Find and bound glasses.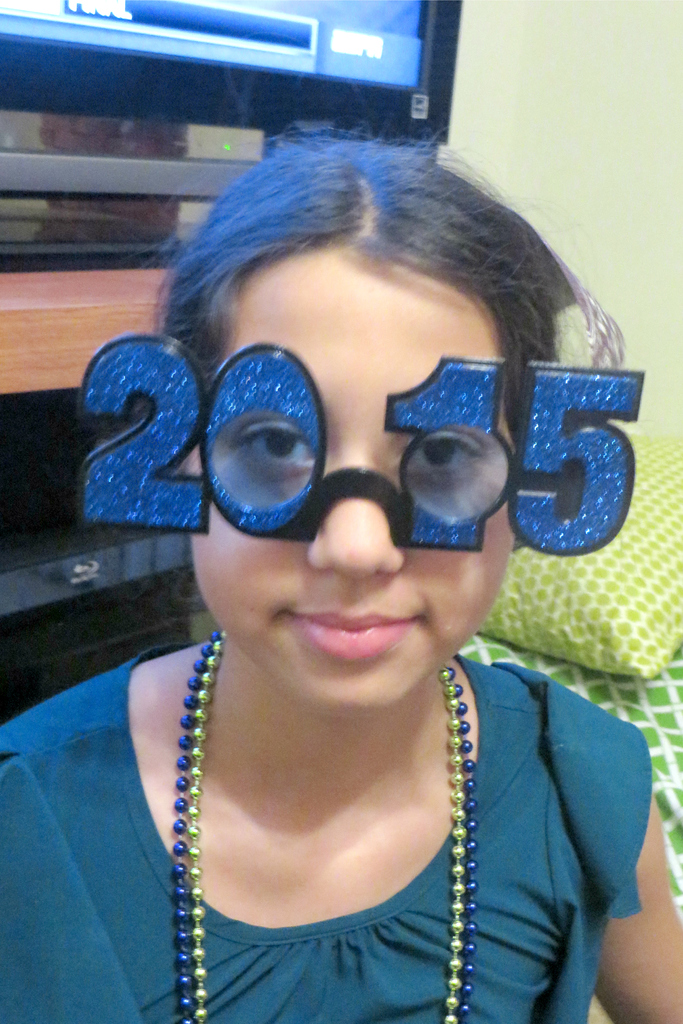
Bound: l=73, t=257, r=645, b=581.
